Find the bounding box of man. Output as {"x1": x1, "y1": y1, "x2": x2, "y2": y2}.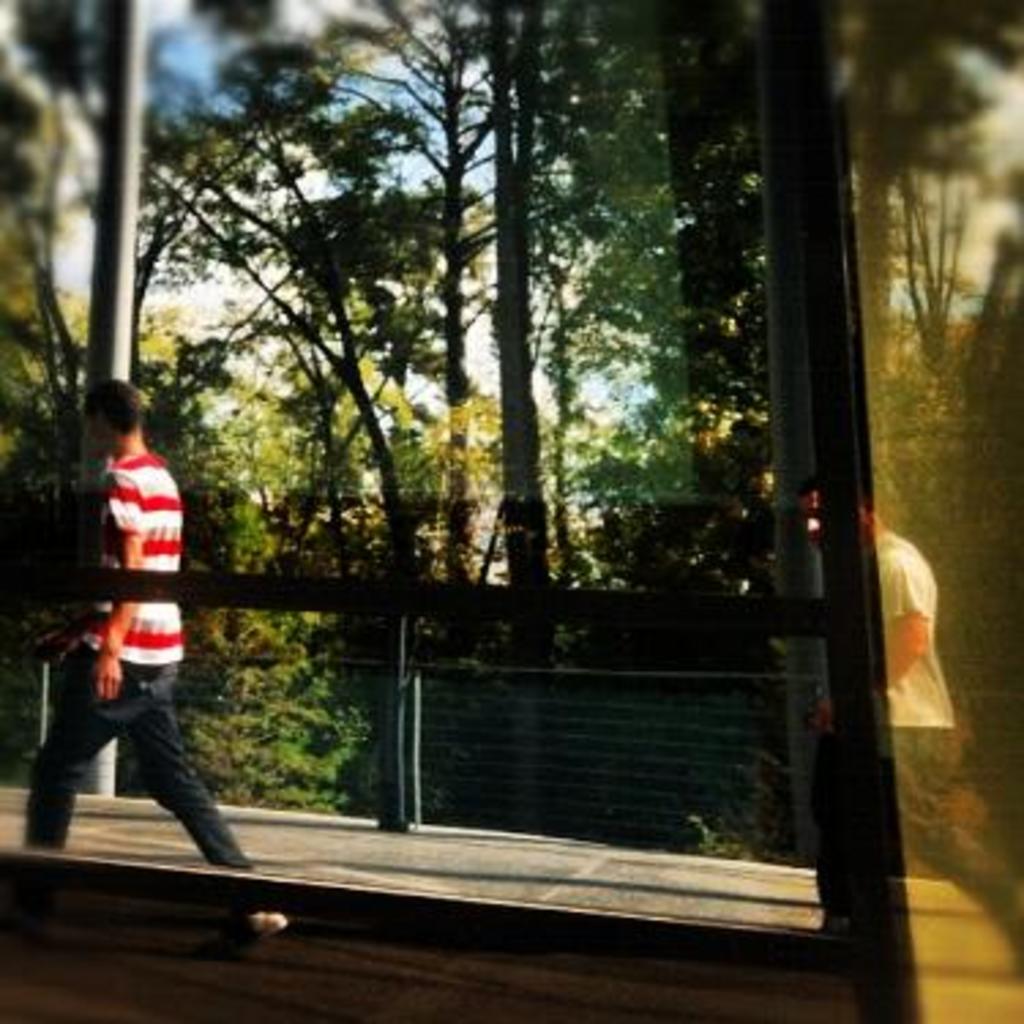
{"x1": 44, "y1": 385, "x2": 254, "y2": 893}.
